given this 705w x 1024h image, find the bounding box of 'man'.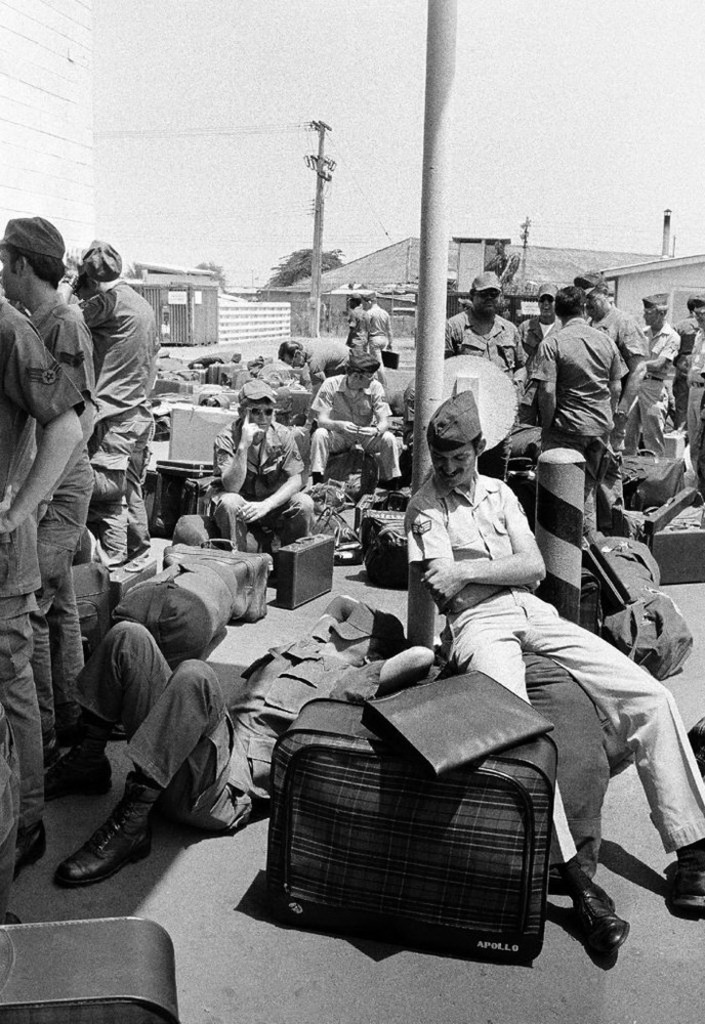
{"x1": 306, "y1": 343, "x2": 403, "y2": 508}.
